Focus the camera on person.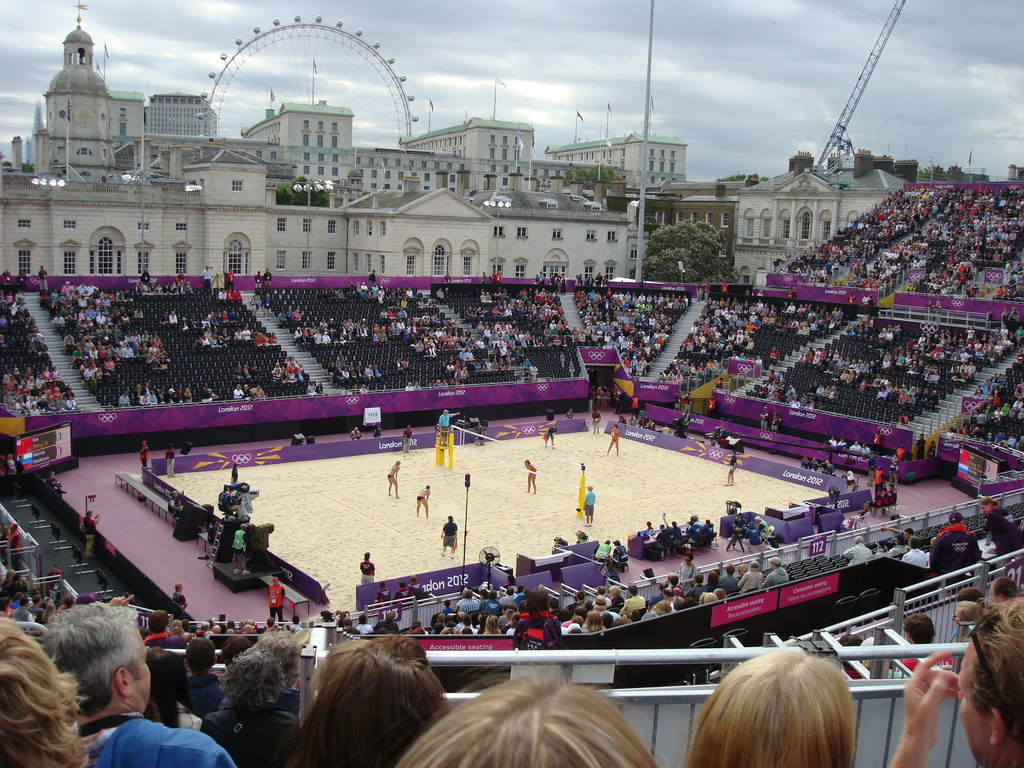
Focus region: locate(486, 291, 492, 303).
